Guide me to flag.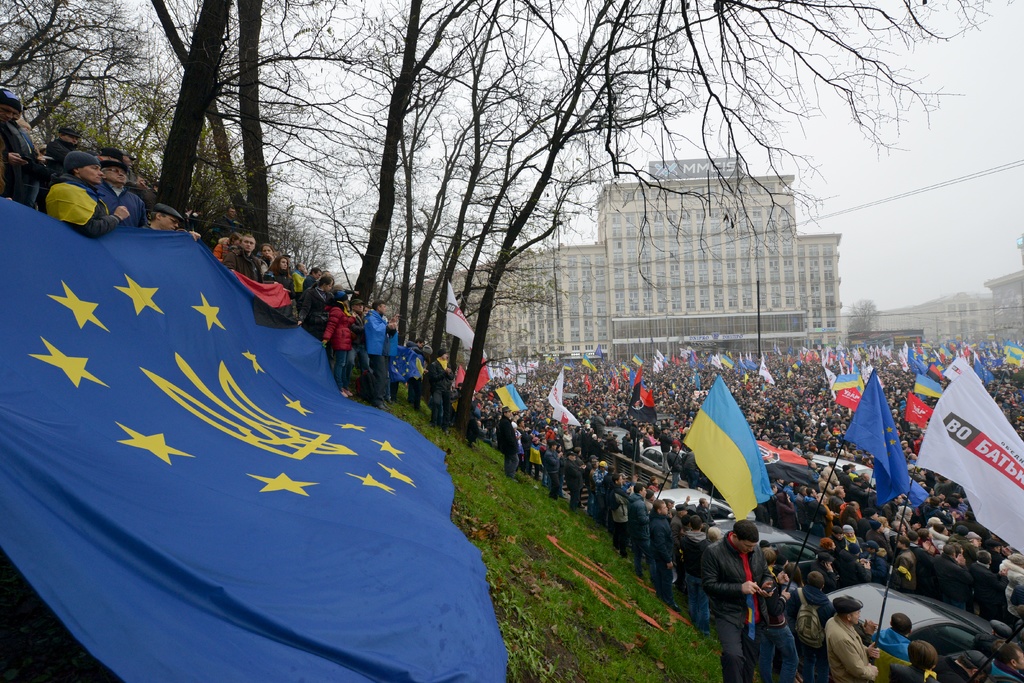
Guidance: box(908, 372, 1023, 552).
